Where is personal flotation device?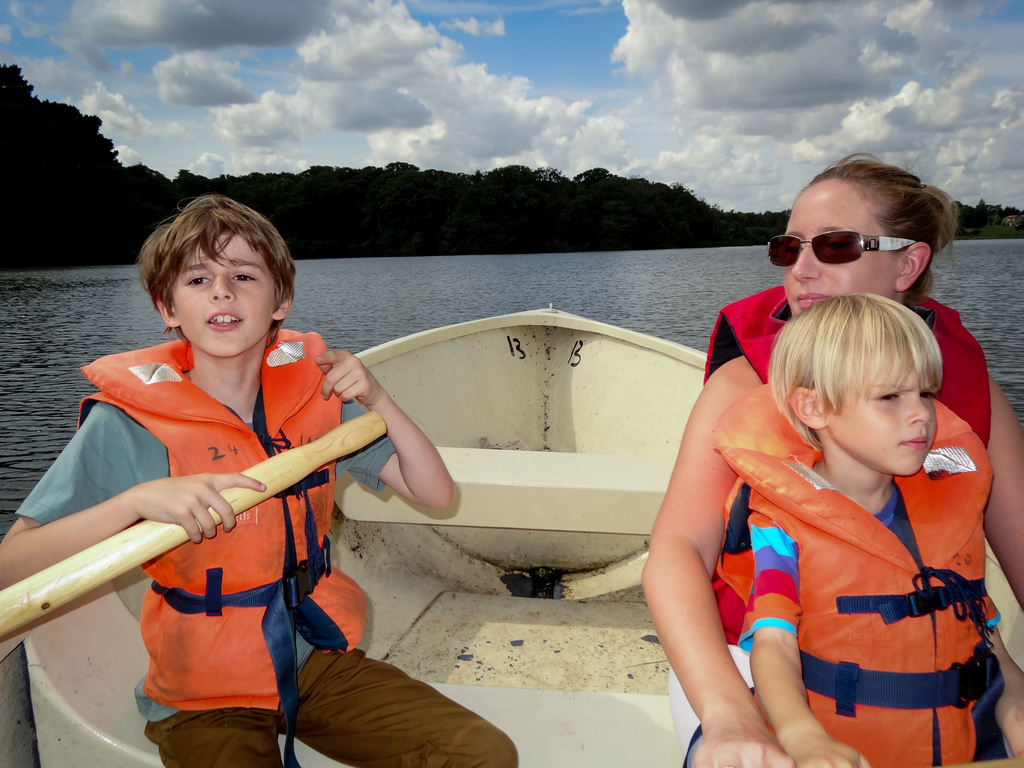
Rect(699, 381, 997, 767).
